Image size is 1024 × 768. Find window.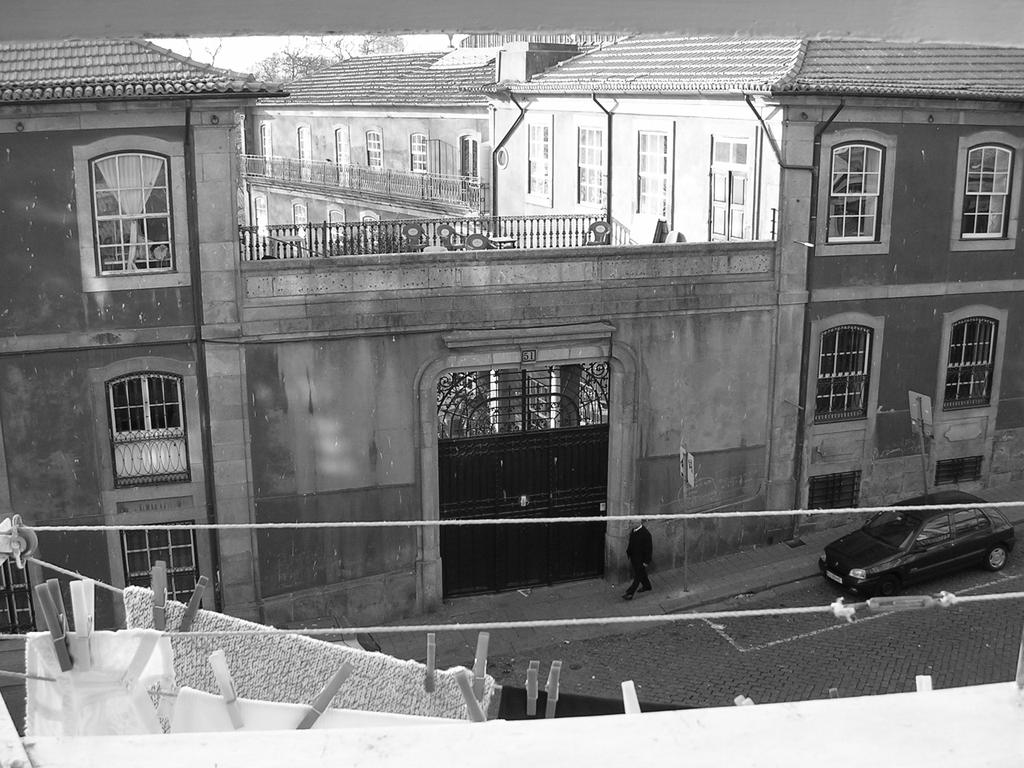
(x1=115, y1=369, x2=193, y2=490).
